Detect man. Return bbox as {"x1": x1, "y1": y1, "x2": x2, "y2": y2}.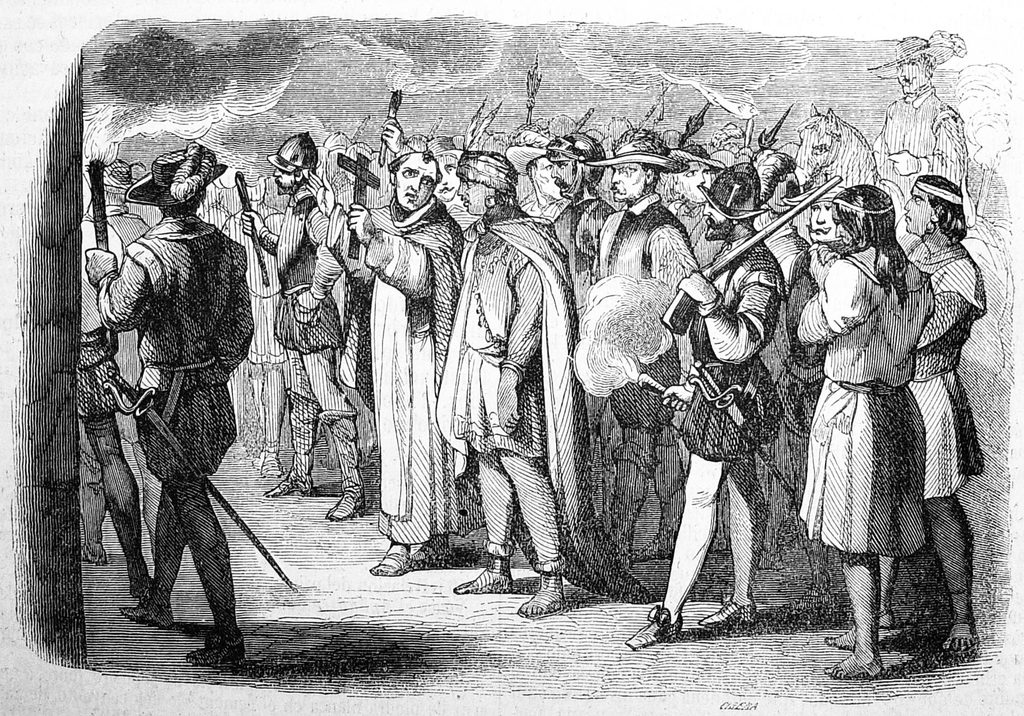
{"x1": 655, "y1": 147, "x2": 842, "y2": 644}.
